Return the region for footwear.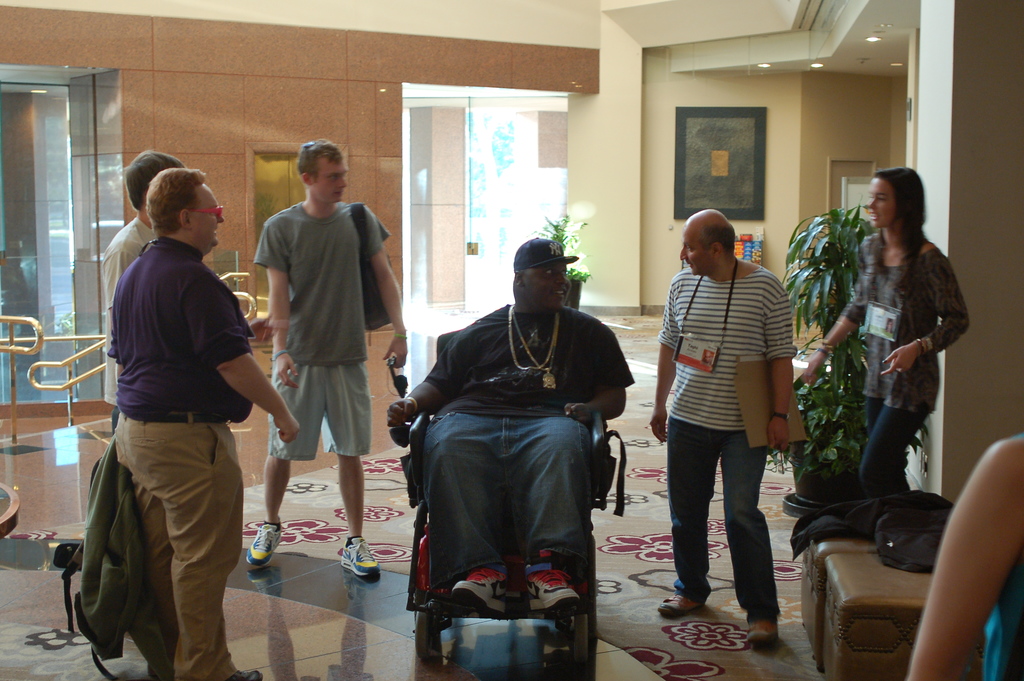
<region>733, 587, 798, 658</region>.
